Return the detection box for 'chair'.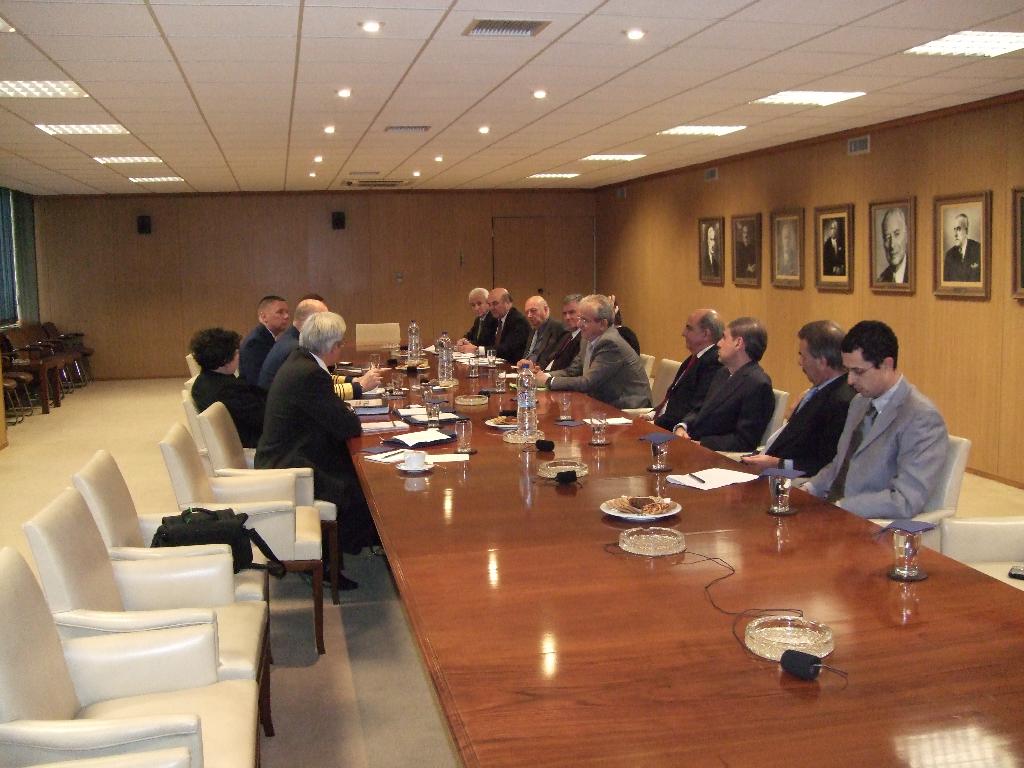
crop(0, 332, 54, 417).
